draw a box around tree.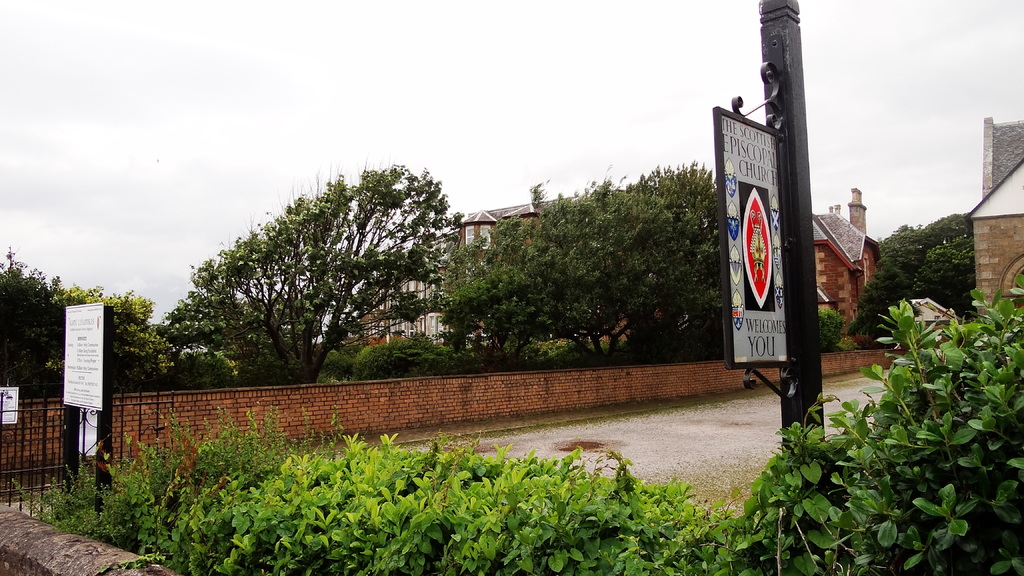
[169,143,477,385].
